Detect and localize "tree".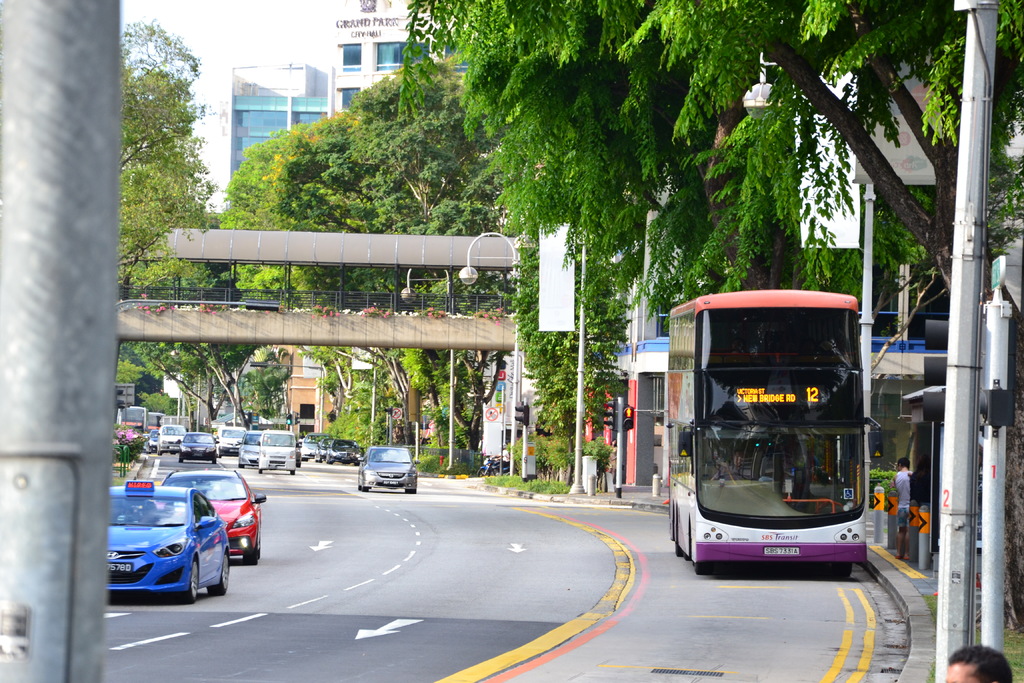
Localized at <region>390, 0, 1023, 317</region>.
